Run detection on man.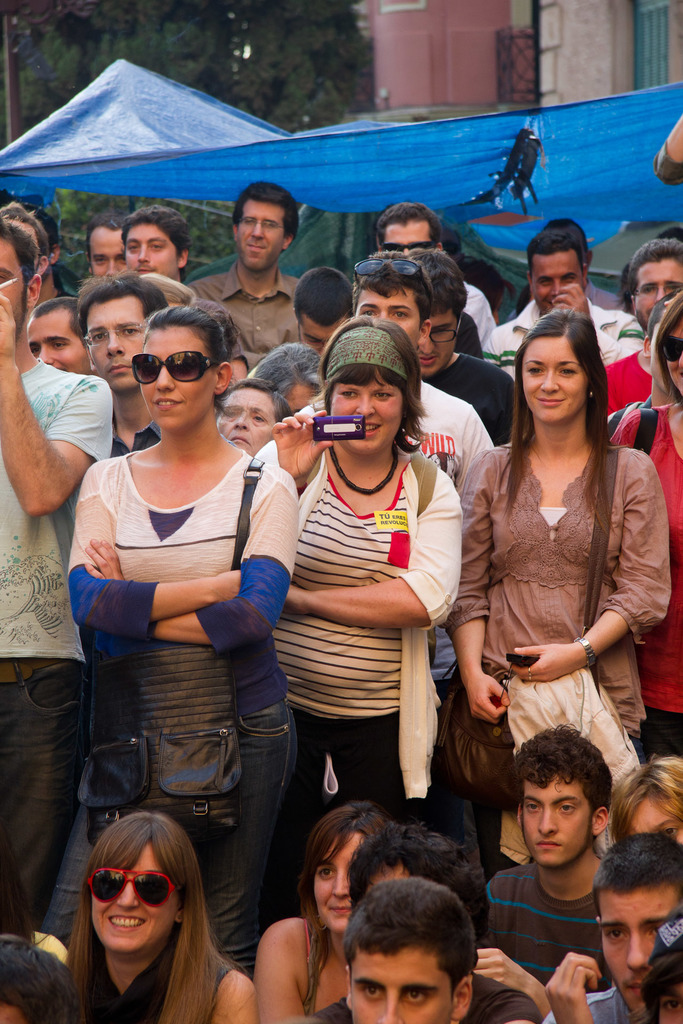
Result: pyautogui.locateOnScreen(188, 179, 315, 350).
